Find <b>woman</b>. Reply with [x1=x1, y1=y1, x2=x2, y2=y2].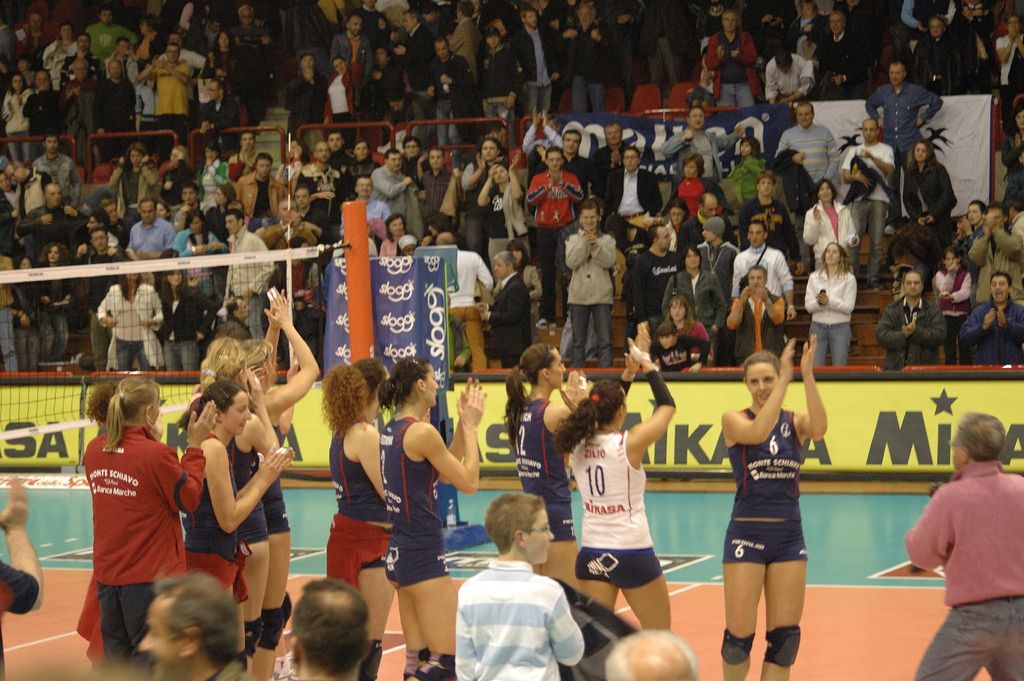
[x1=720, y1=340, x2=836, y2=669].
